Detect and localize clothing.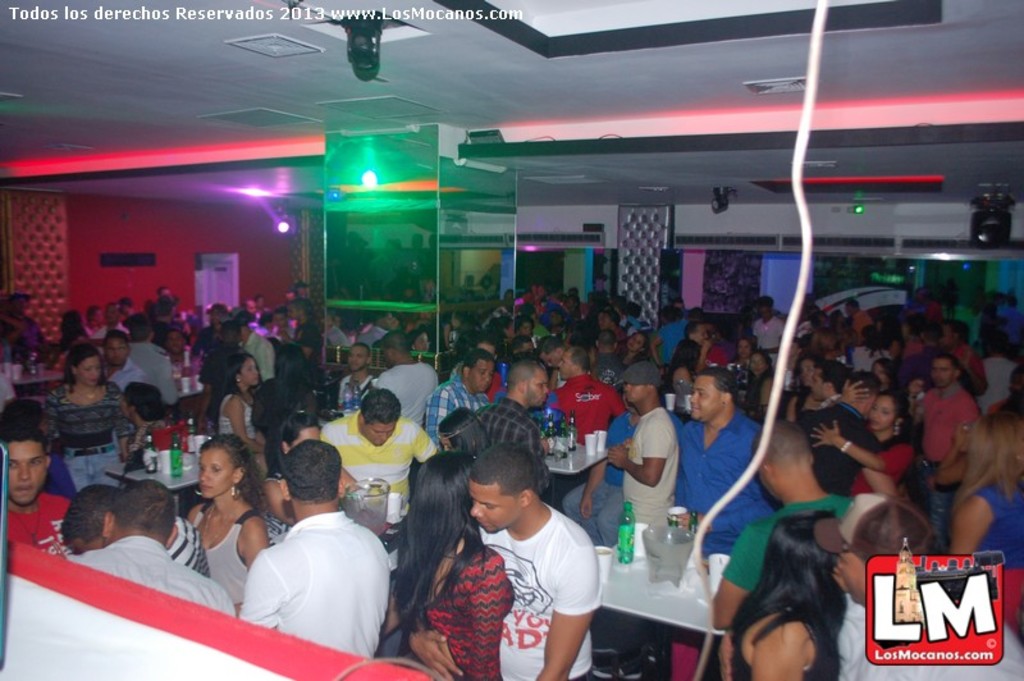
Localized at (left=544, top=370, right=620, bottom=440).
